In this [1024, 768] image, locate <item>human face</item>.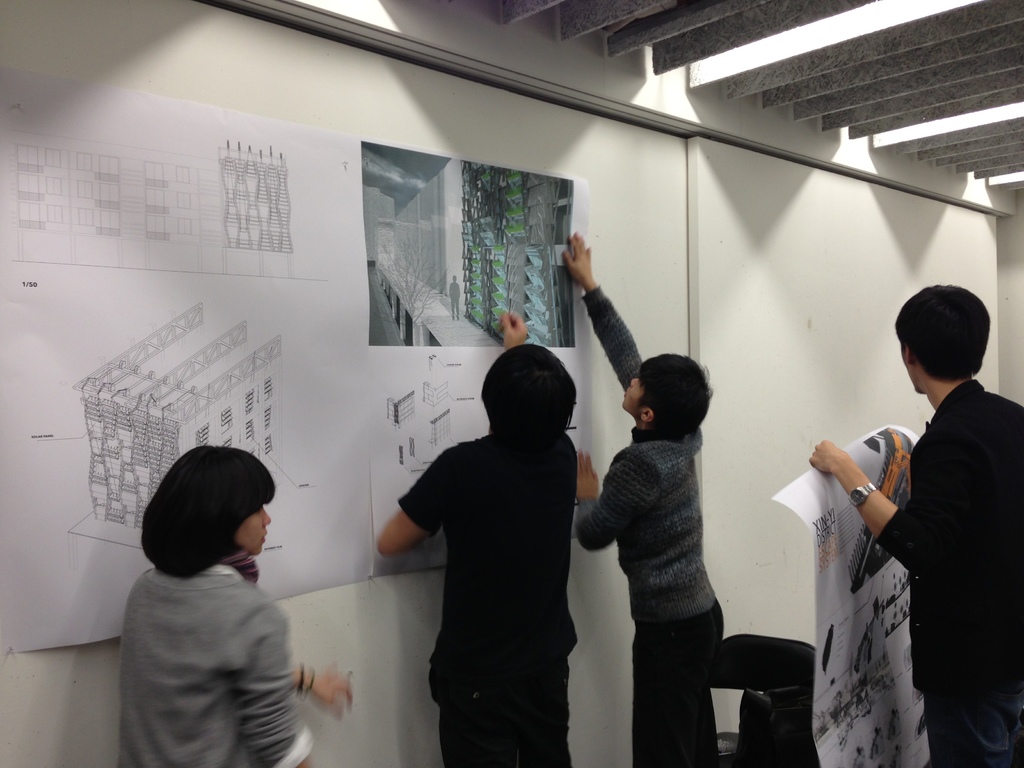
Bounding box: [901,343,918,397].
